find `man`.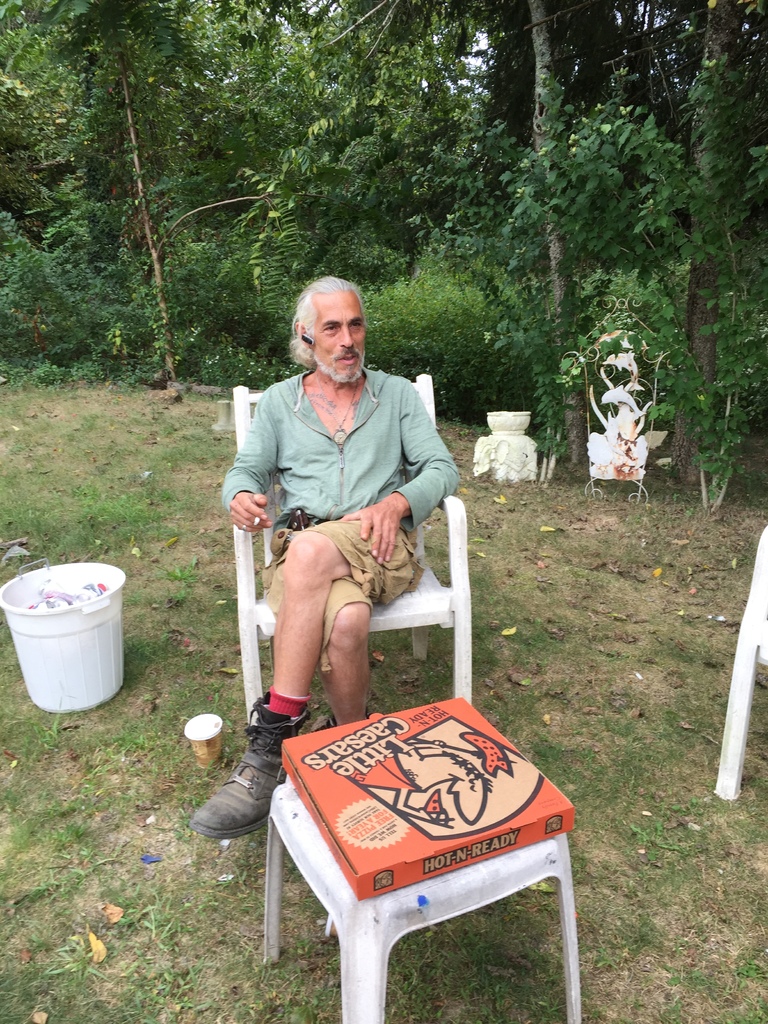
[222,295,460,768].
